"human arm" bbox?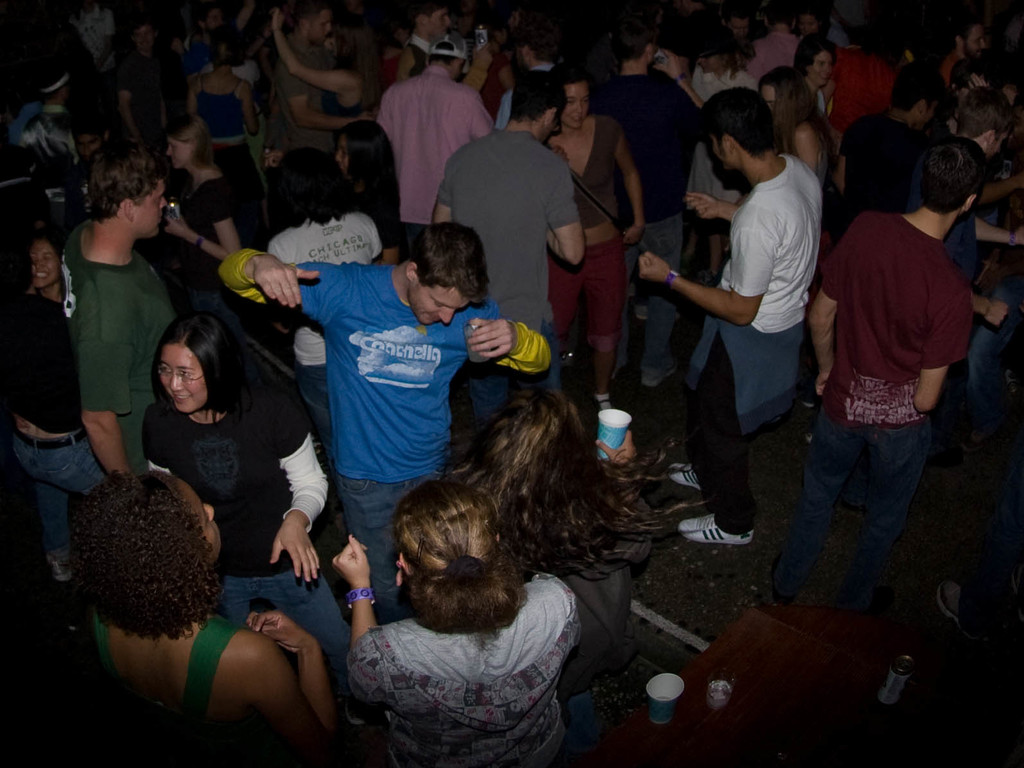
bbox(908, 296, 978, 415)
